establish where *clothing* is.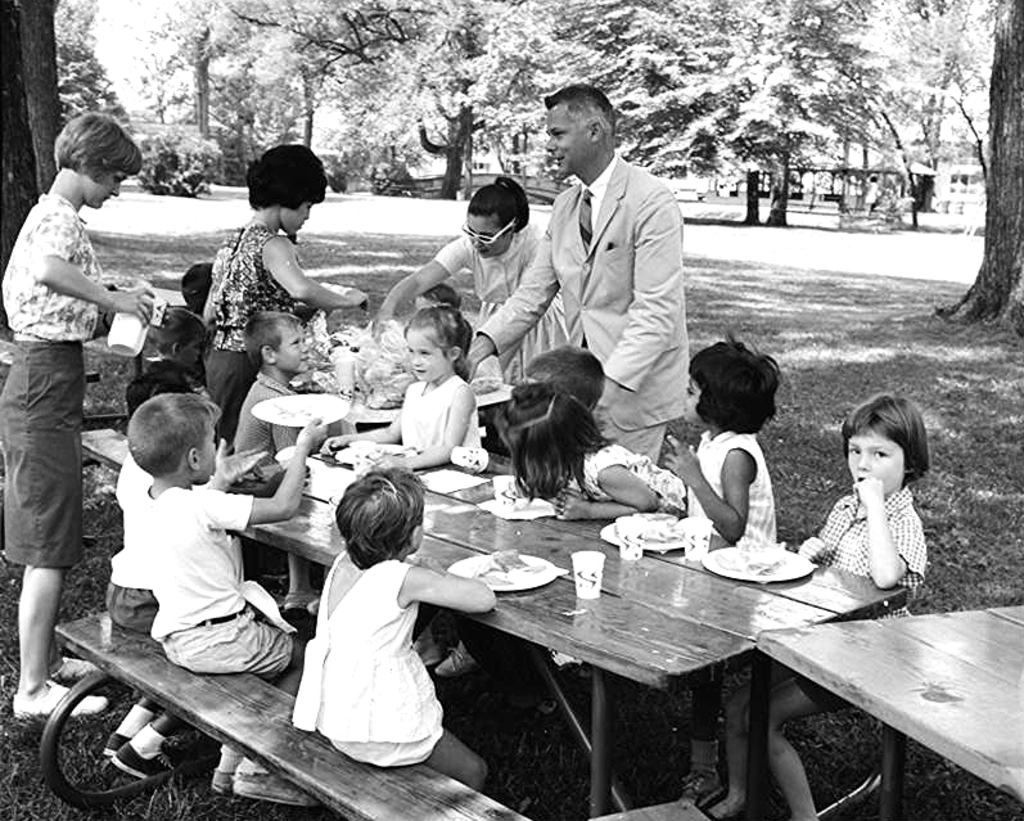
Established at locate(680, 434, 776, 556).
